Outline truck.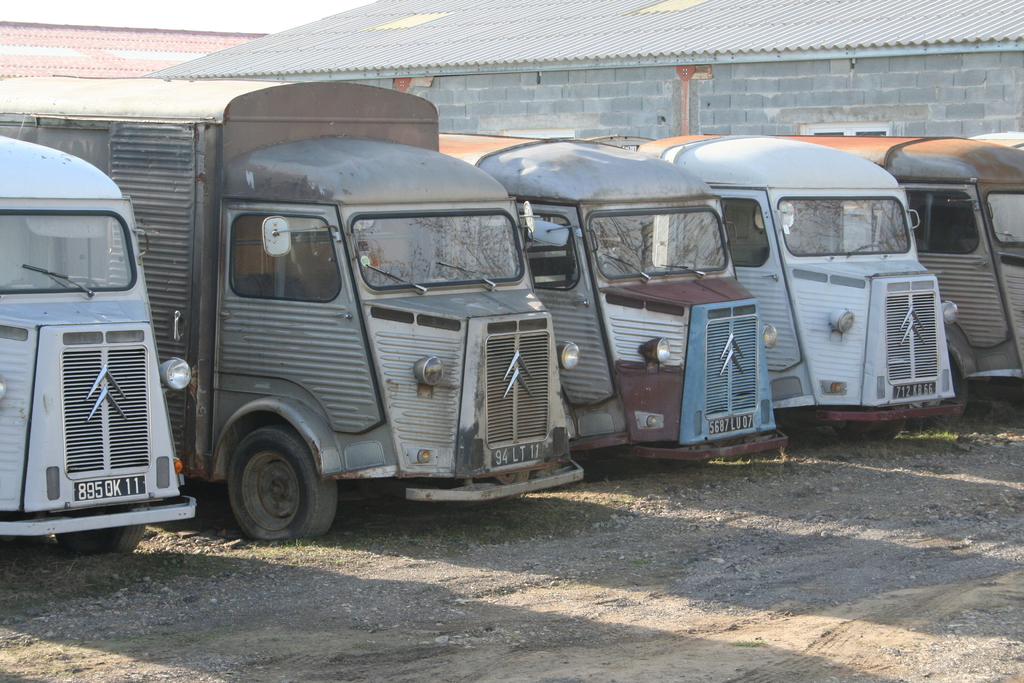
Outline: 0, 73, 583, 543.
